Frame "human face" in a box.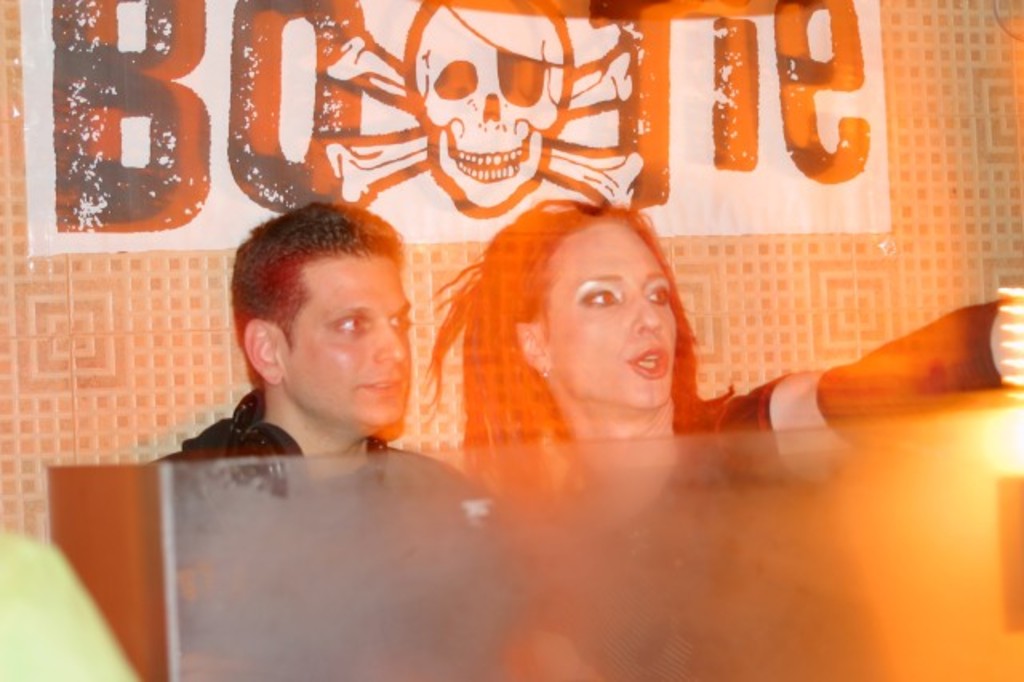
box=[549, 221, 672, 407].
